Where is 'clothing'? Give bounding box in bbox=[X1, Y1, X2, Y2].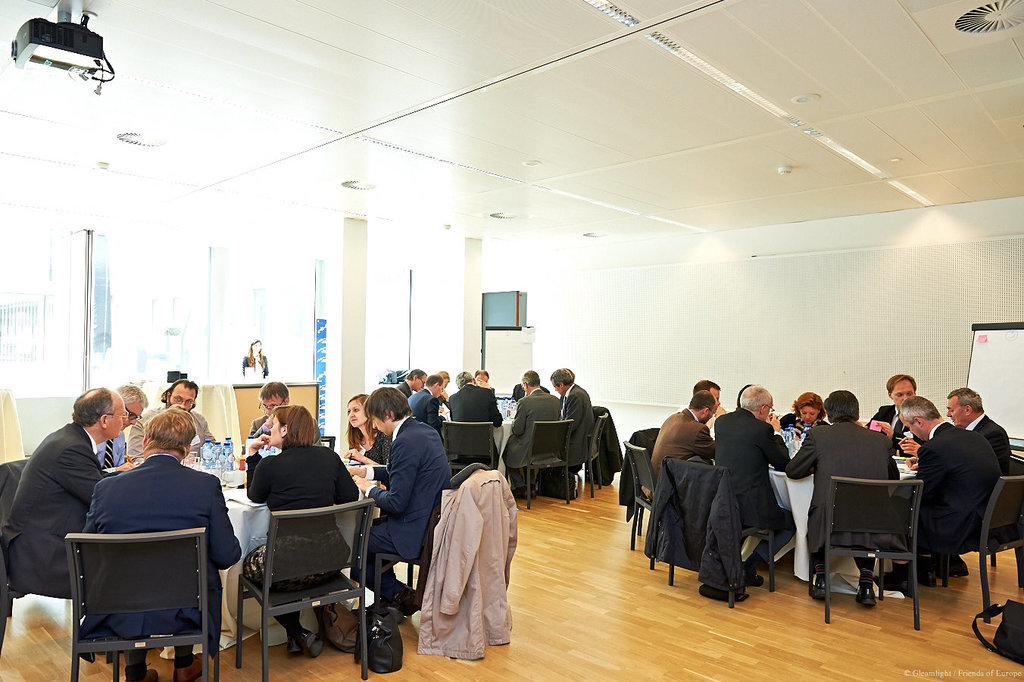
bbox=[639, 405, 721, 502].
